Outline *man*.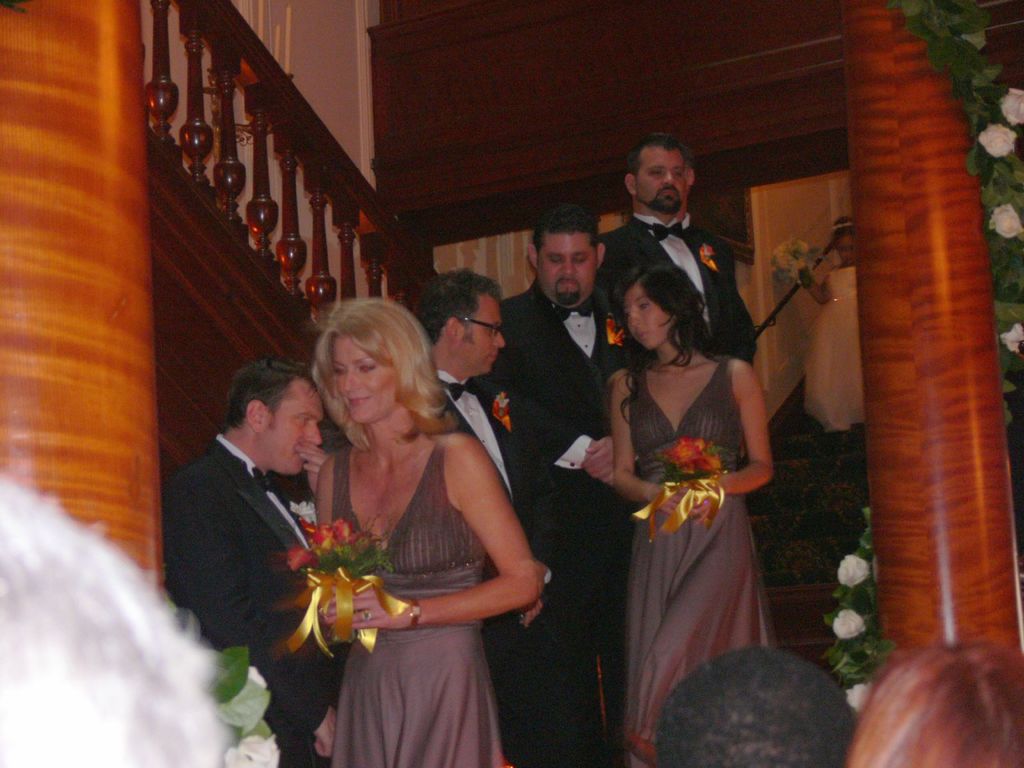
Outline: detection(412, 269, 543, 767).
